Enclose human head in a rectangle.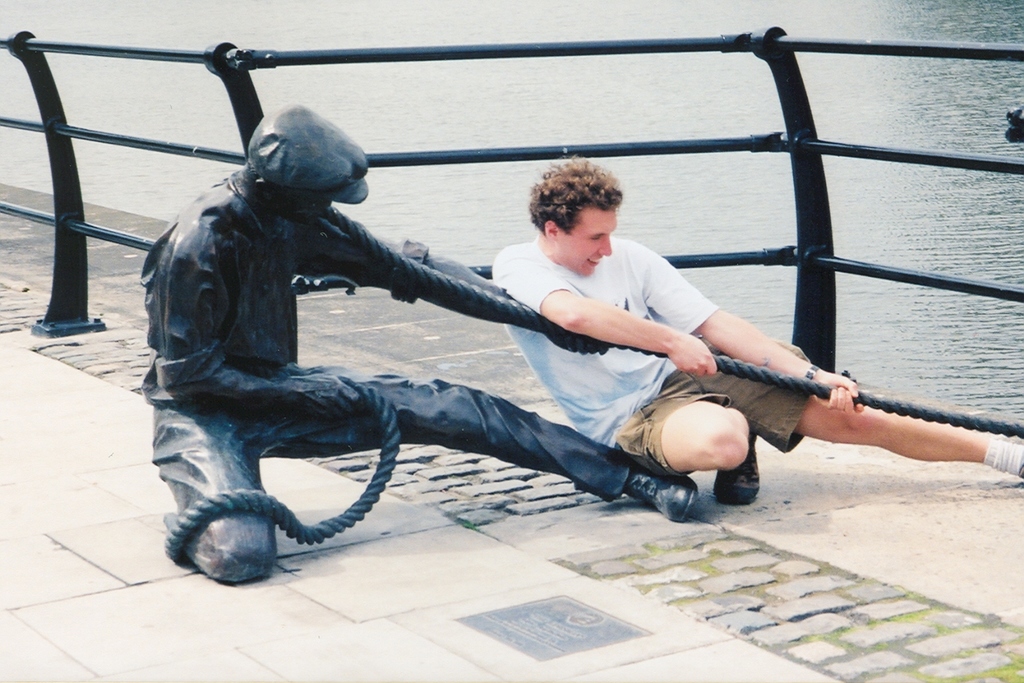
(528, 155, 622, 273).
